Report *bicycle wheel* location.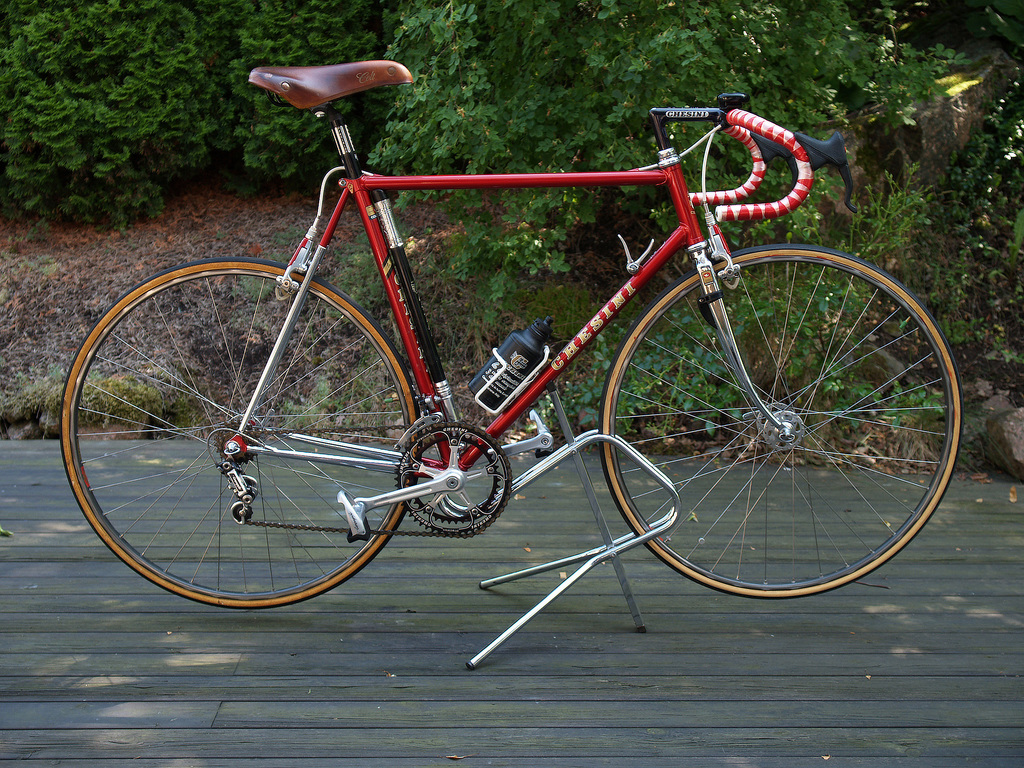
Report: detection(599, 248, 963, 596).
